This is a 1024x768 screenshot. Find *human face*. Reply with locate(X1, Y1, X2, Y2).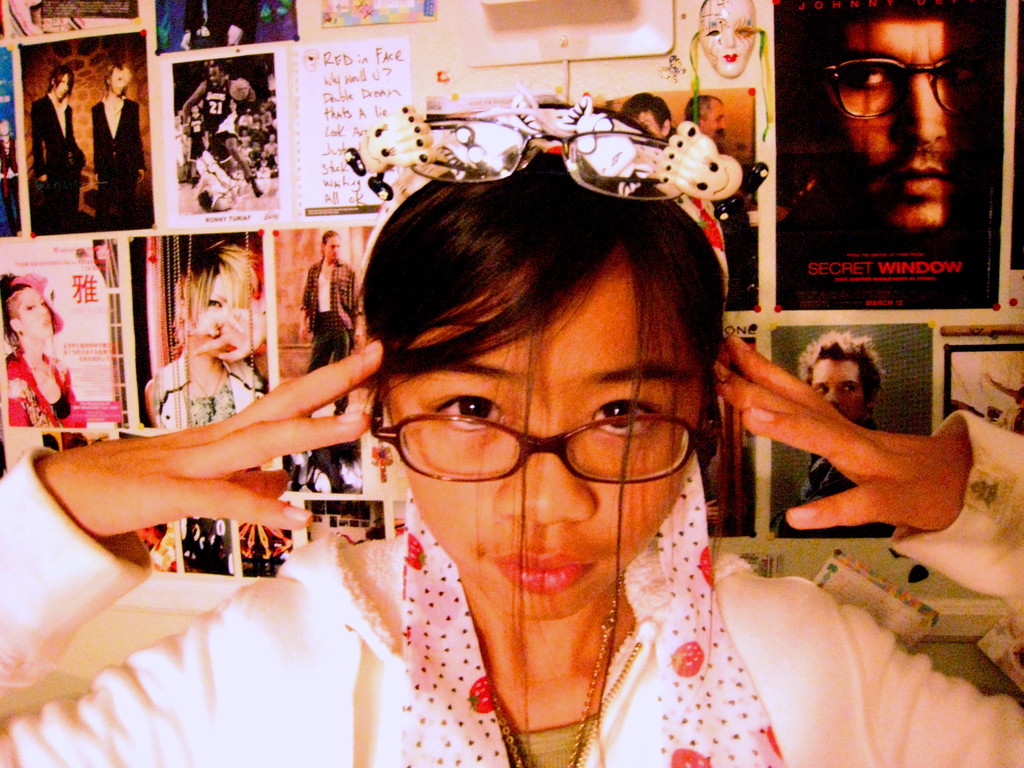
locate(380, 254, 703, 618).
